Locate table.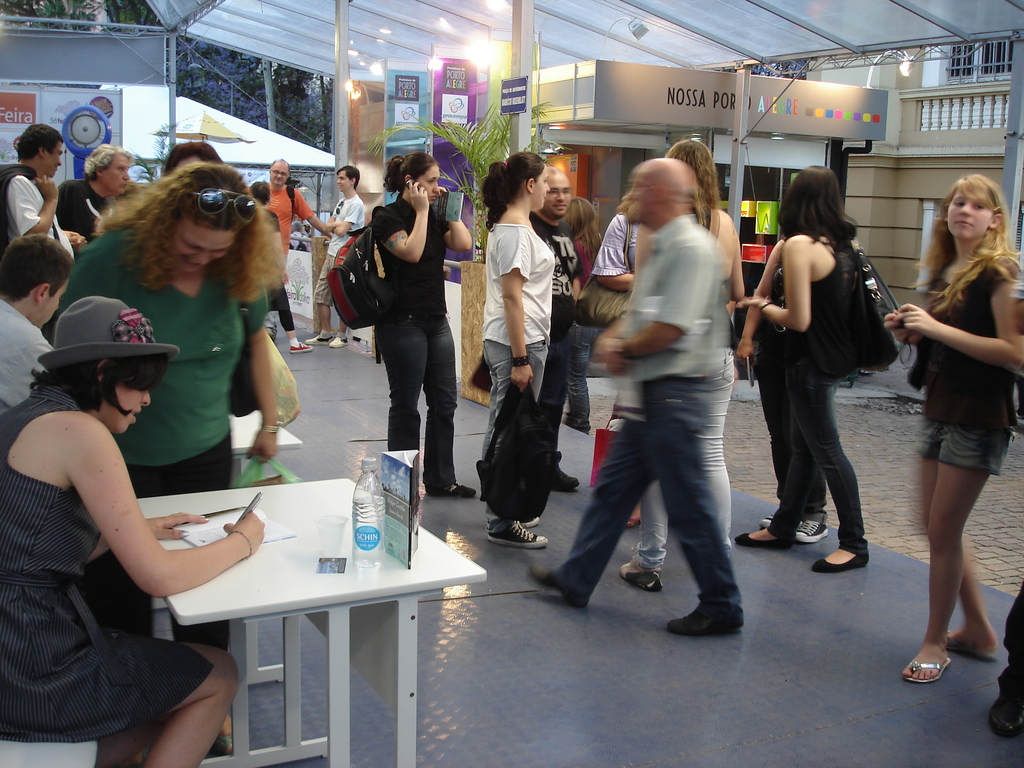
Bounding box: region(81, 470, 461, 754).
